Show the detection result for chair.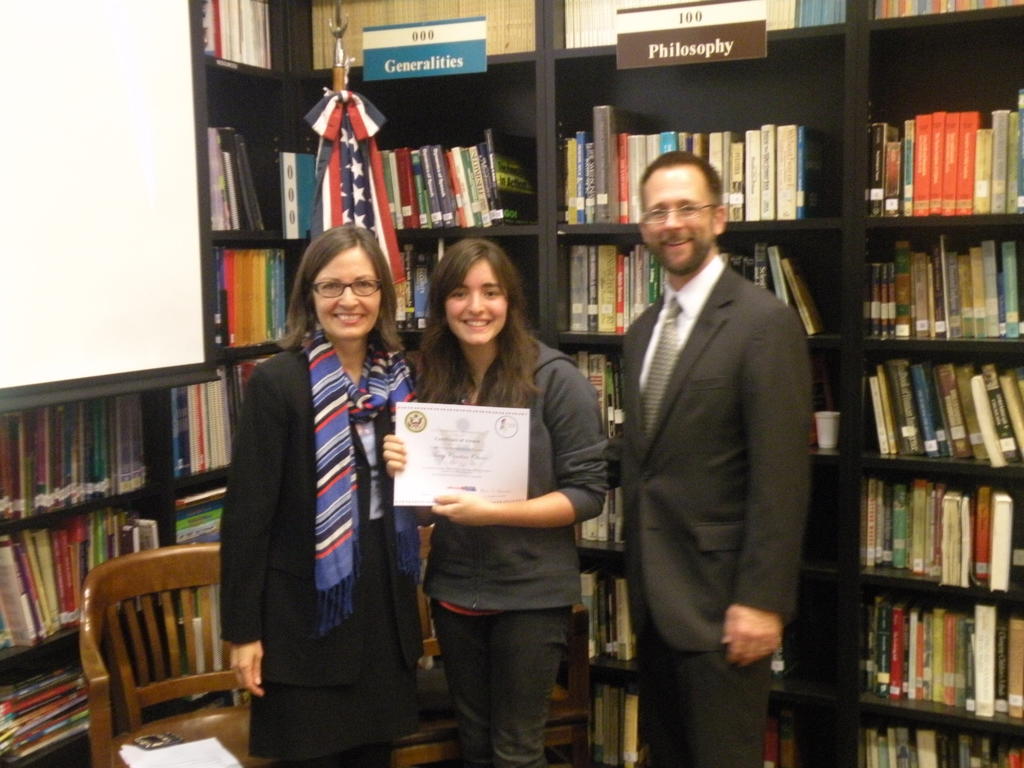
(376,529,591,767).
